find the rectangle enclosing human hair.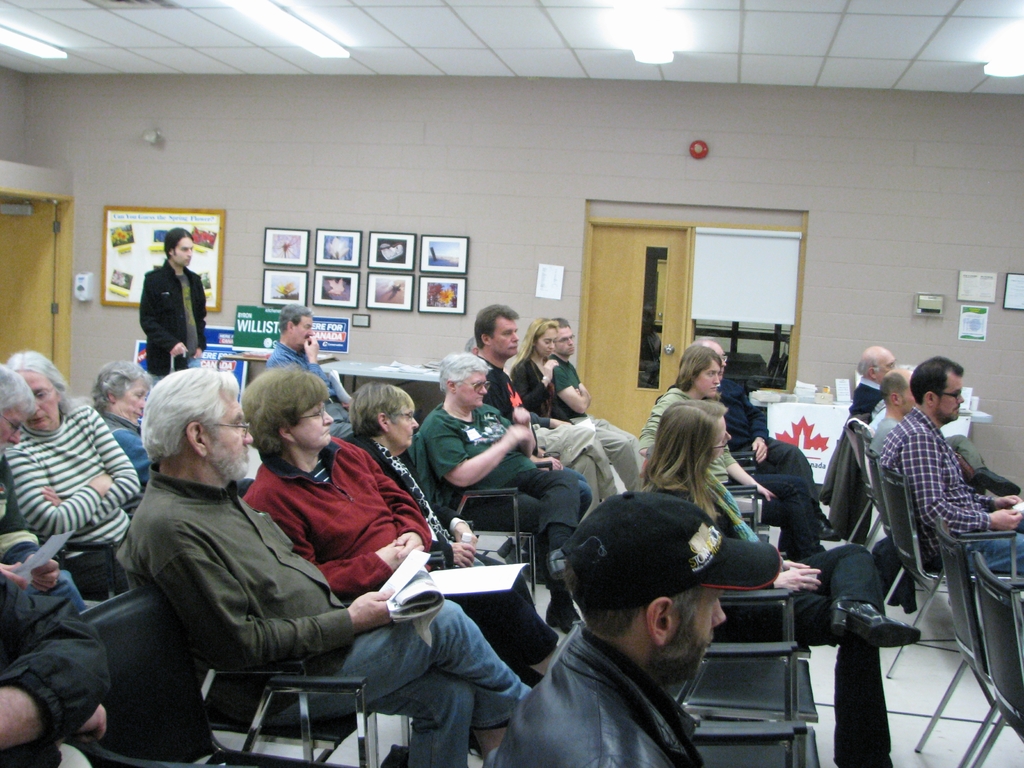
select_region(473, 307, 519, 353).
